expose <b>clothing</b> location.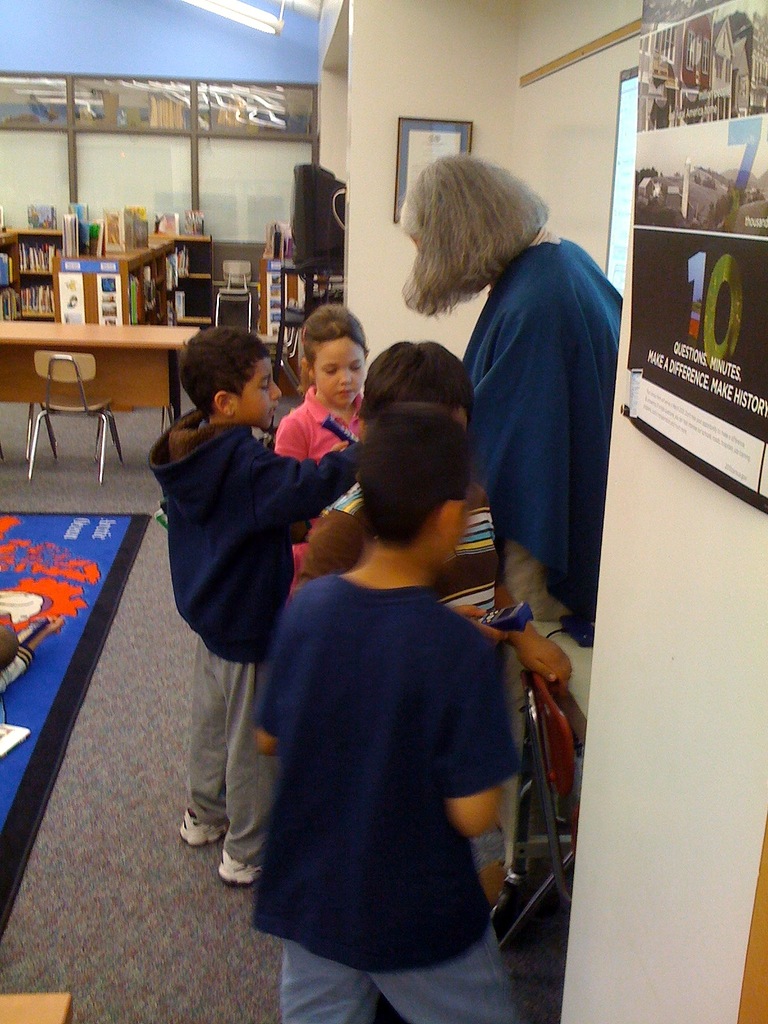
Exposed at <bbox>156, 402, 358, 843</bbox>.
